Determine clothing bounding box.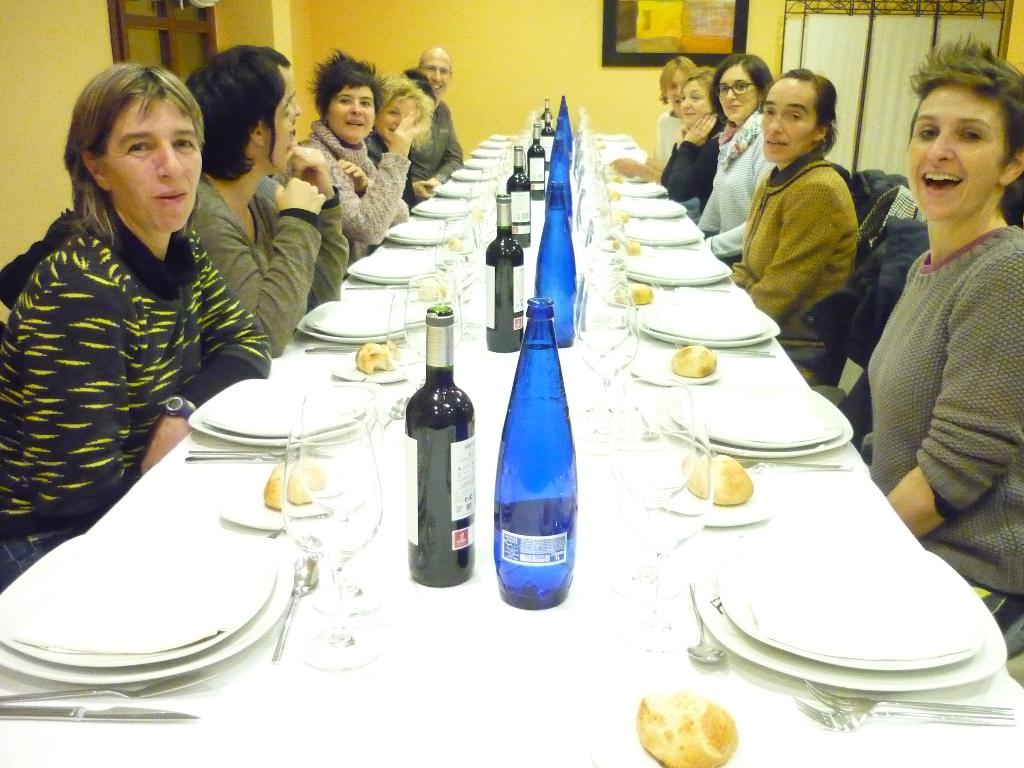
Determined: l=403, t=101, r=449, b=208.
